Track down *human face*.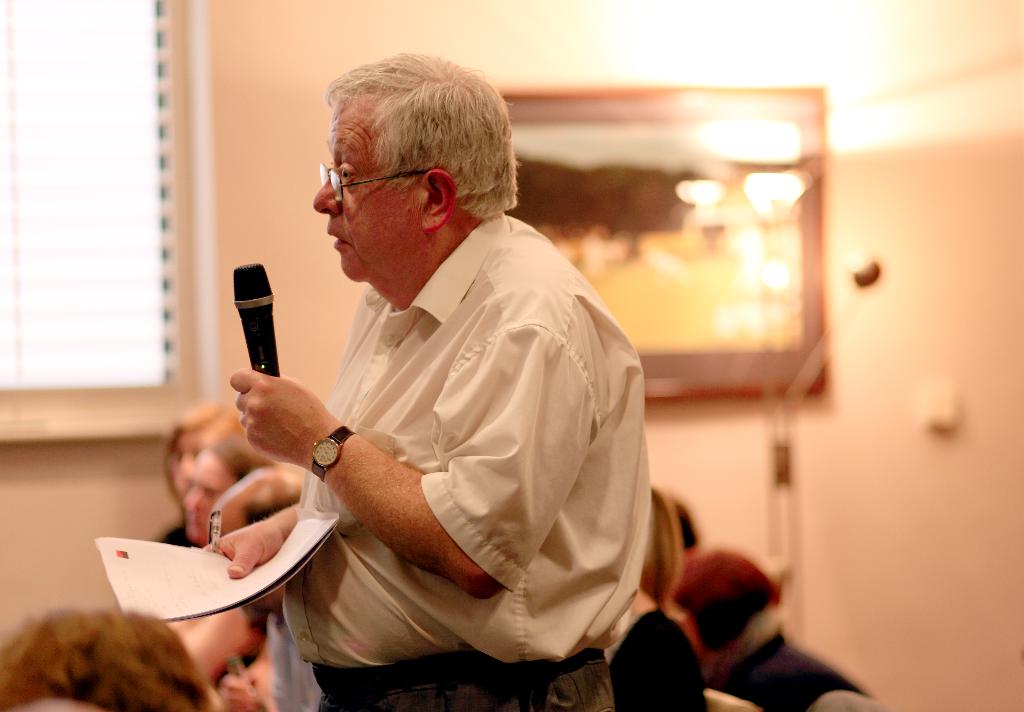
Tracked to detection(316, 101, 429, 280).
